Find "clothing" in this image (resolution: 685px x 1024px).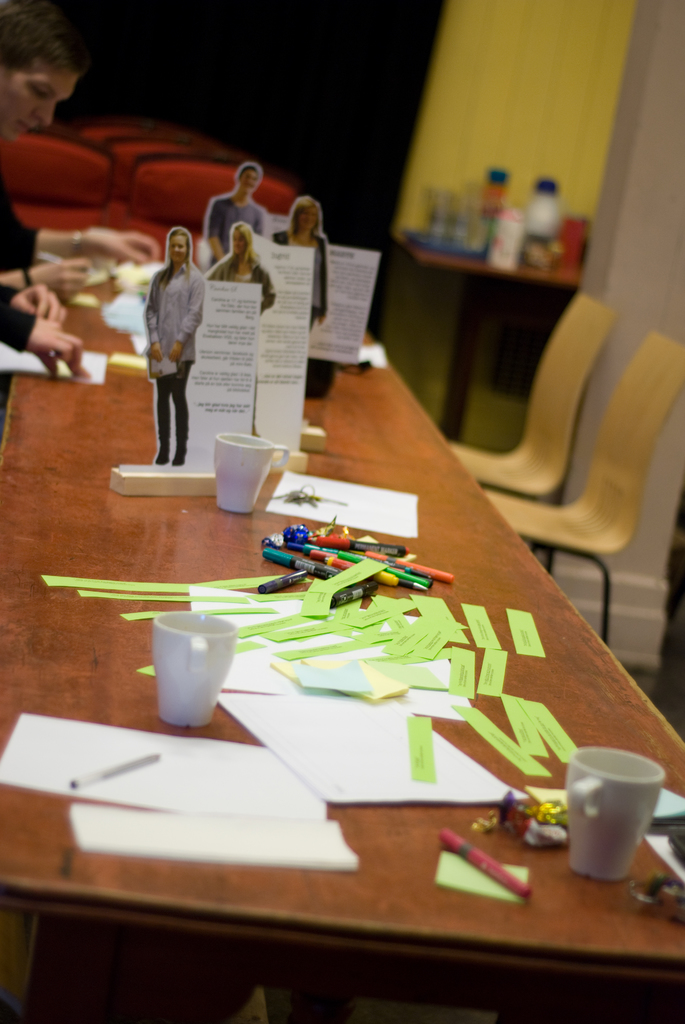
[212,265,276,410].
